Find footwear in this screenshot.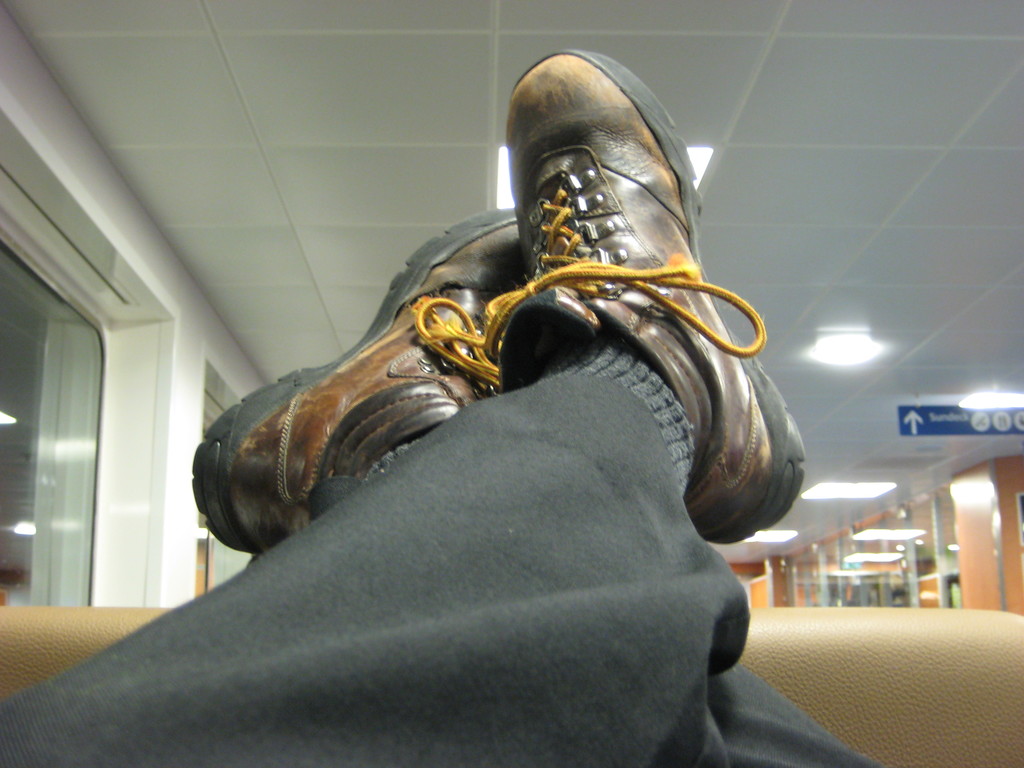
The bounding box for footwear is <box>474,22,769,506</box>.
